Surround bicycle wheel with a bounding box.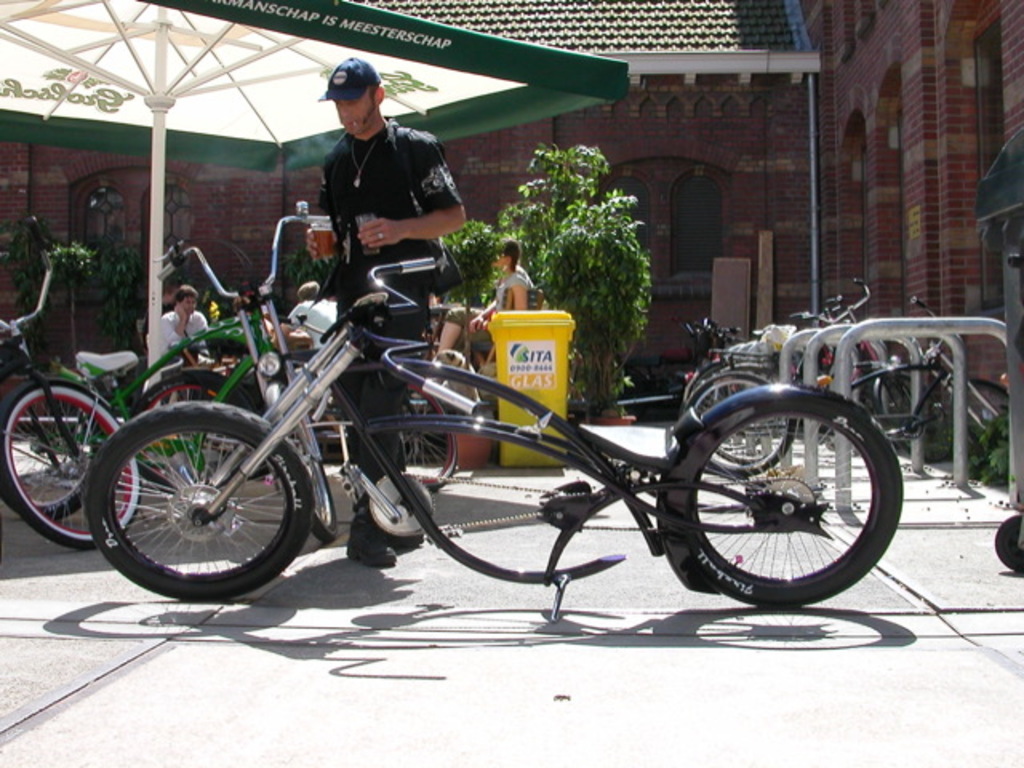
0, 394, 102, 510.
